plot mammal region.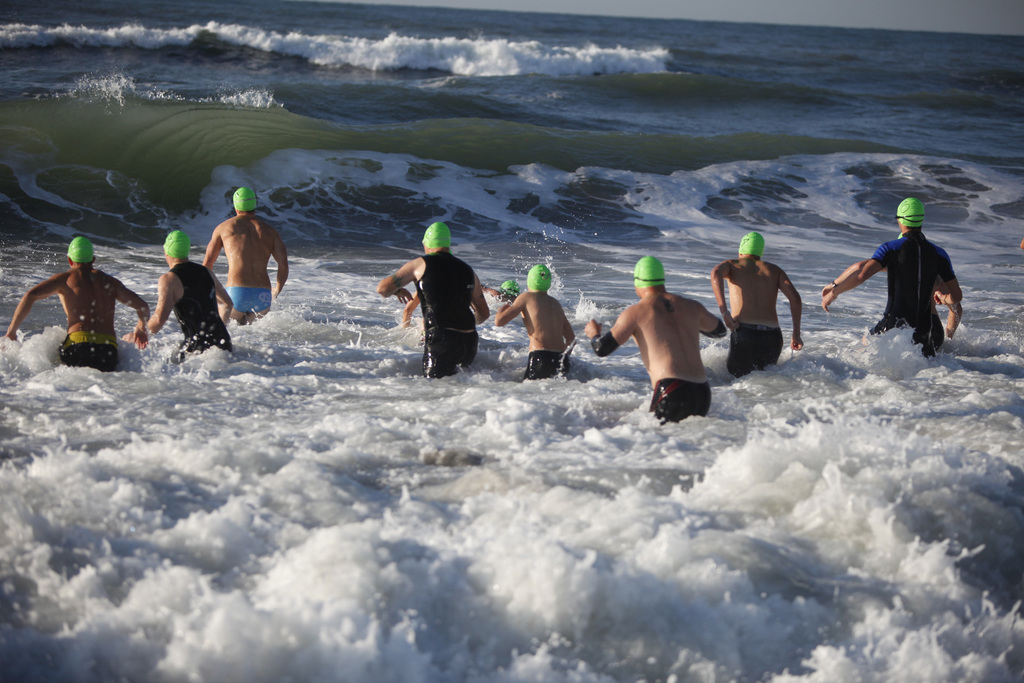
Plotted at 0/231/150/374.
